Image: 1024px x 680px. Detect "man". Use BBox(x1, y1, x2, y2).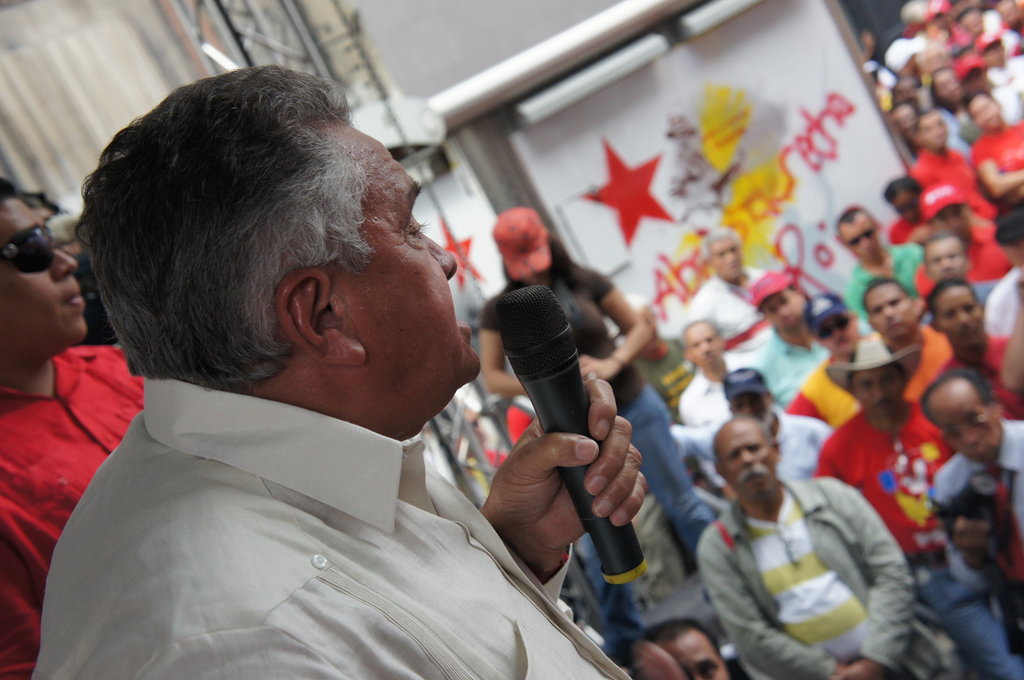
BBox(643, 613, 730, 679).
